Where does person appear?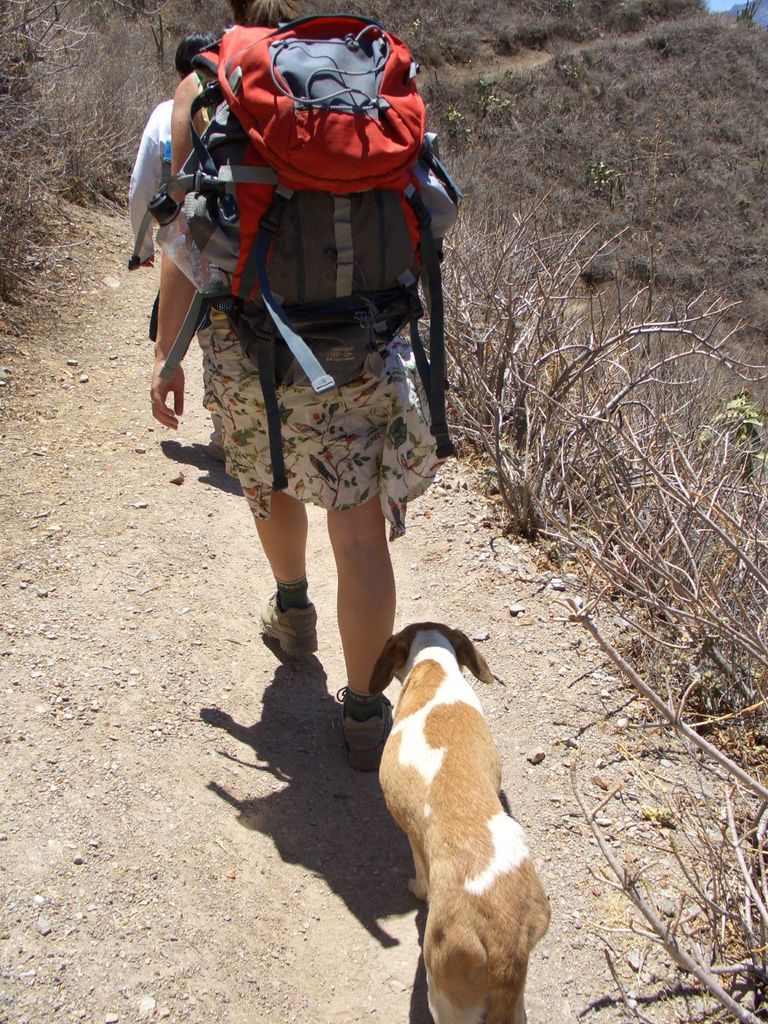
Appears at [x1=154, y1=0, x2=440, y2=765].
